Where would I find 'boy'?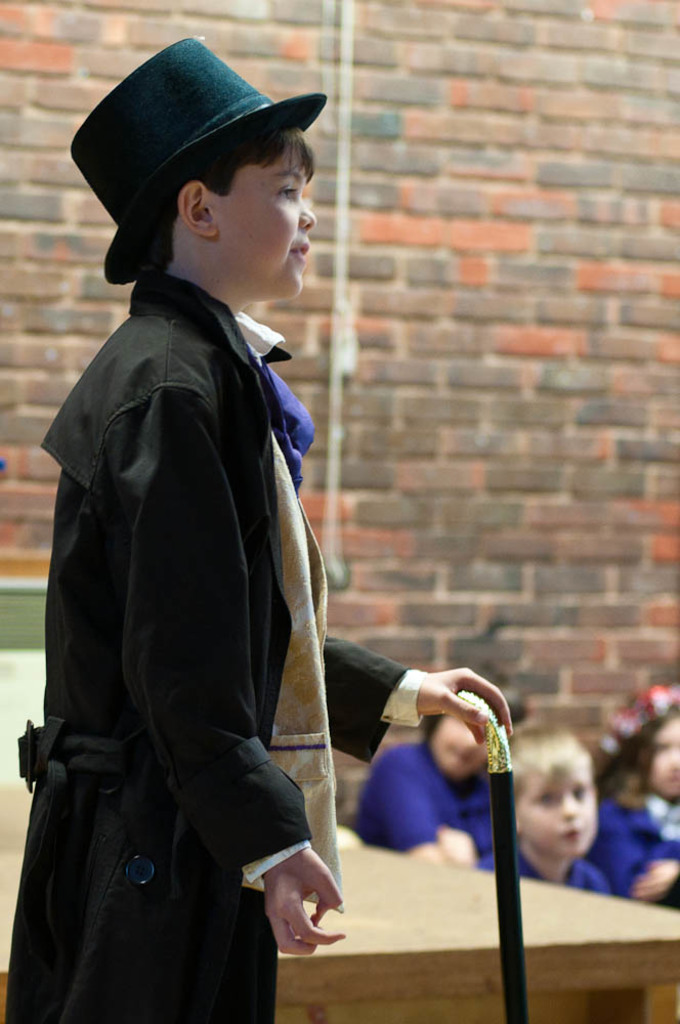
At 0:25:525:1023.
